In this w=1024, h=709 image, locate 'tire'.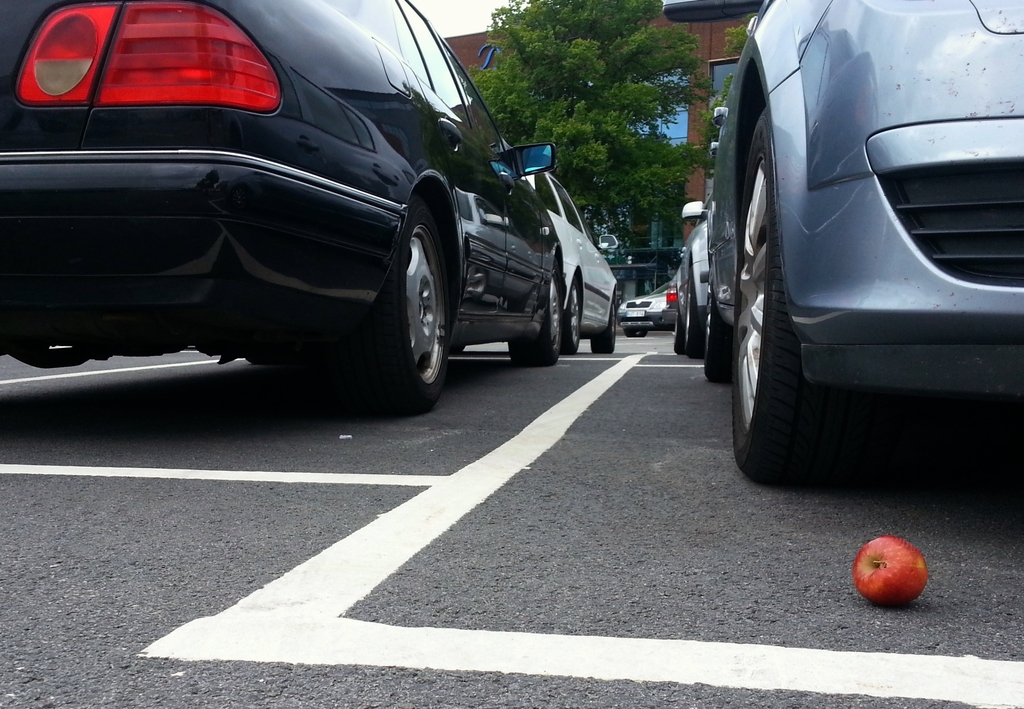
Bounding box: [592,292,616,352].
